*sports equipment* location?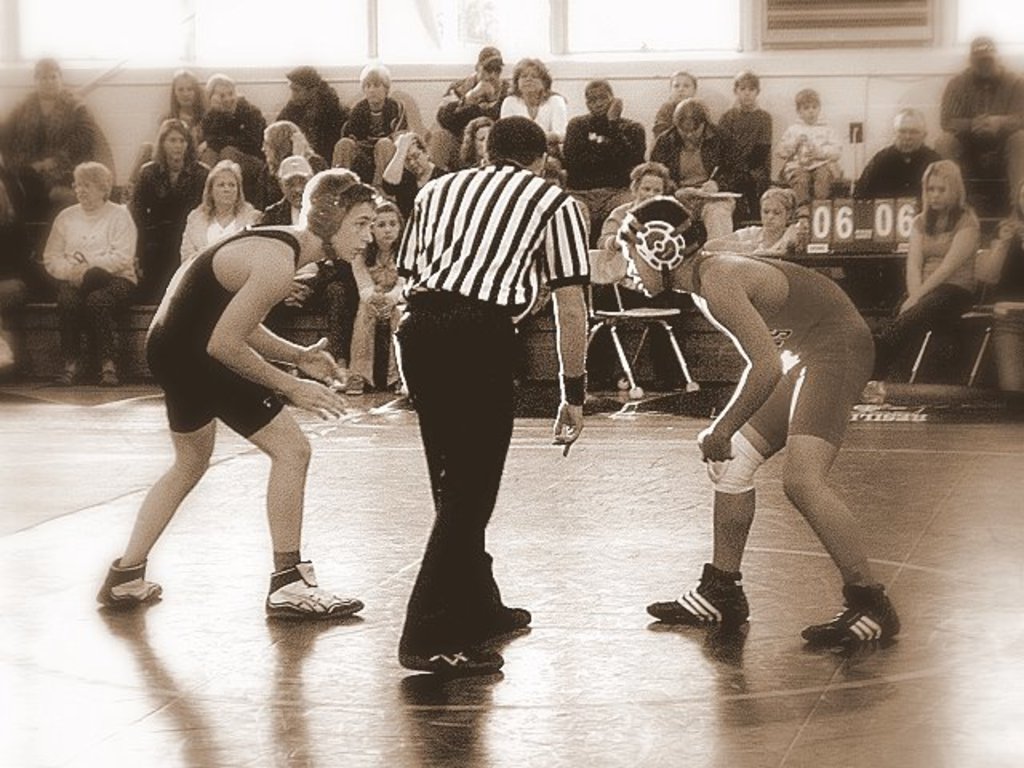
800, 581, 901, 643
